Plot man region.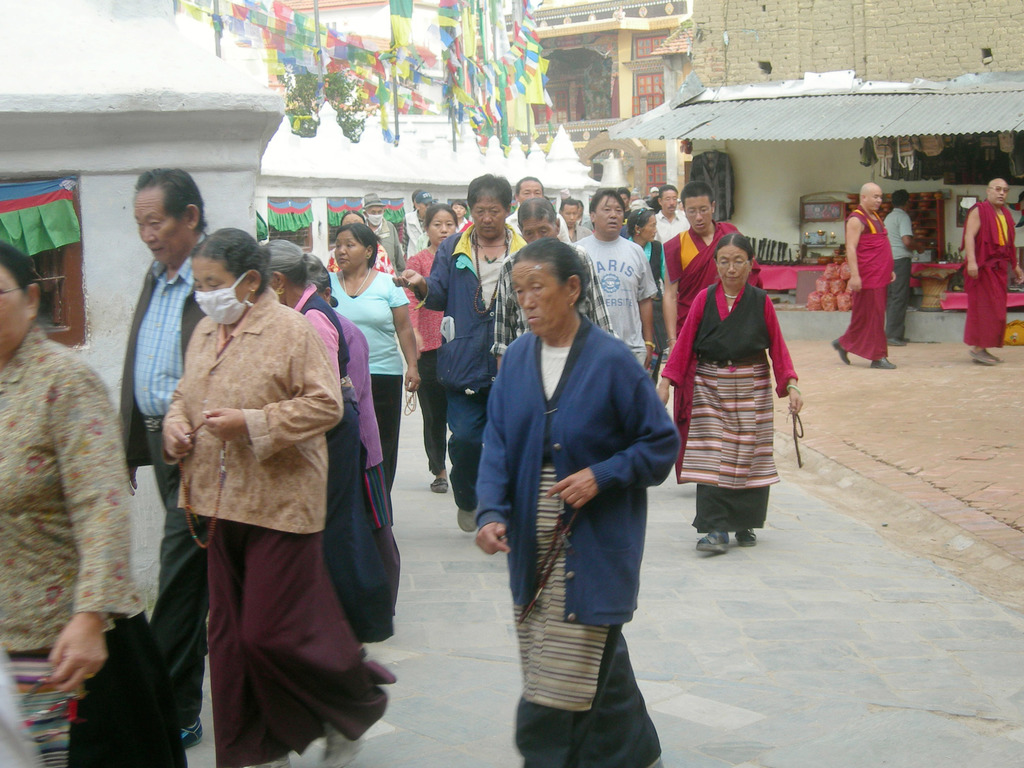
Plotted at 614, 187, 637, 240.
